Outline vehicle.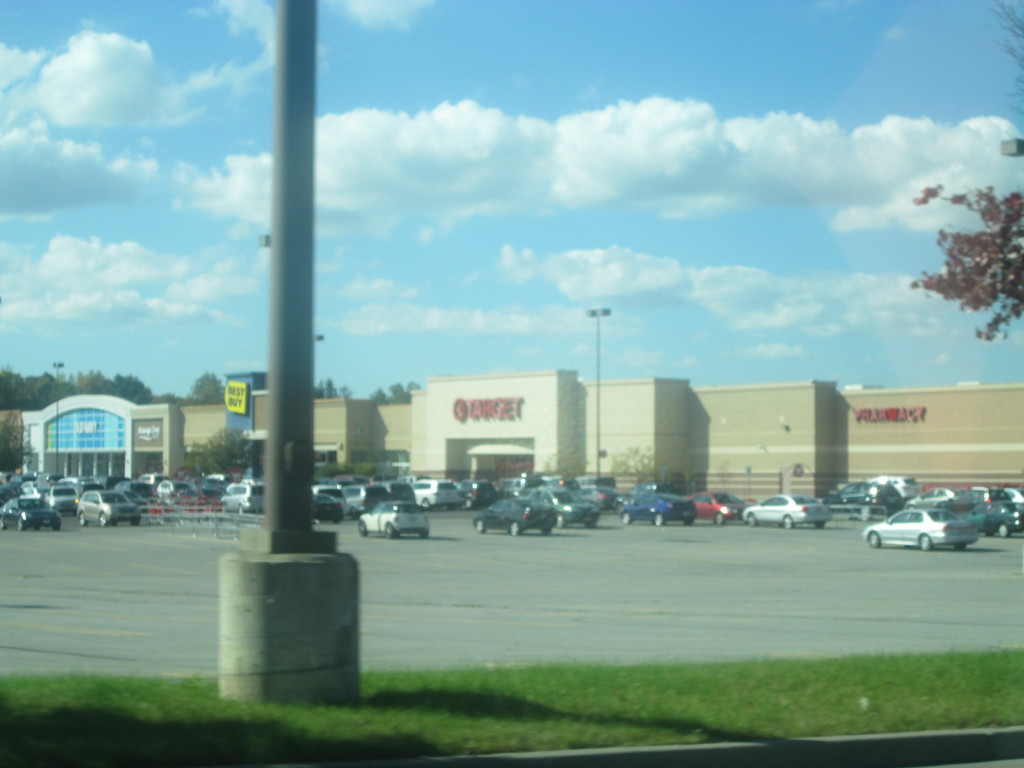
Outline: 314/484/345/513.
